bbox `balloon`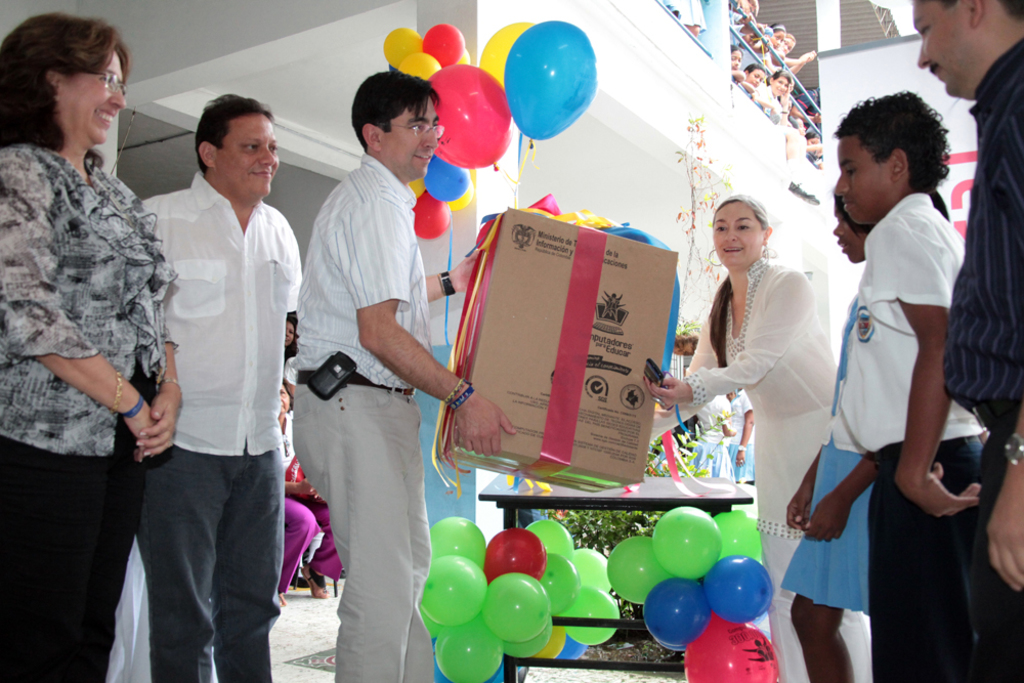
crop(479, 573, 549, 645)
